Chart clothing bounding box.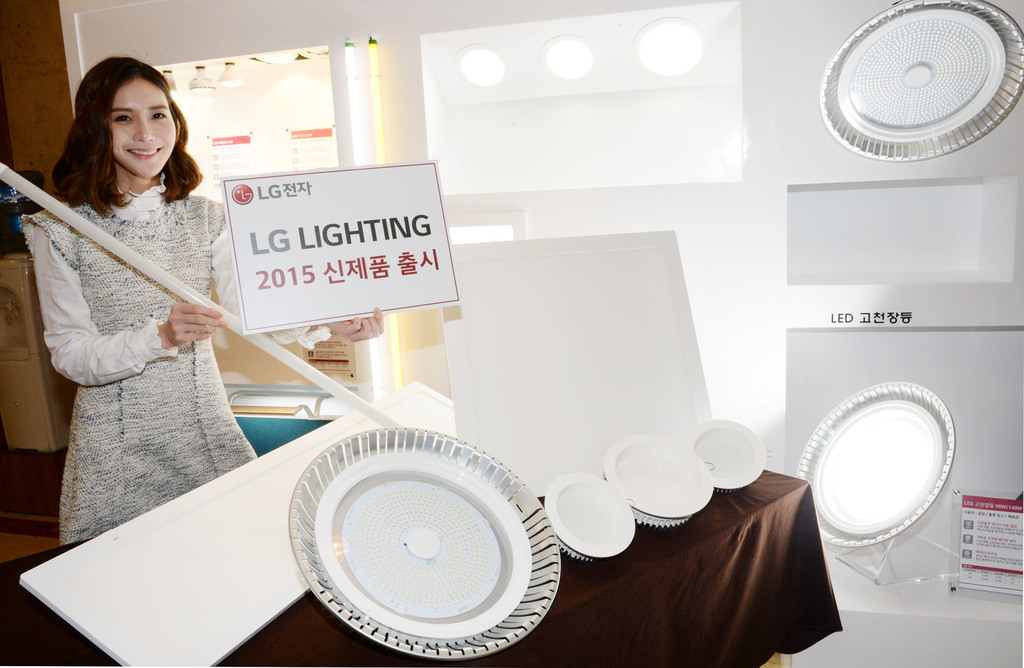
Charted: locate(4, 169, 292, 551).
